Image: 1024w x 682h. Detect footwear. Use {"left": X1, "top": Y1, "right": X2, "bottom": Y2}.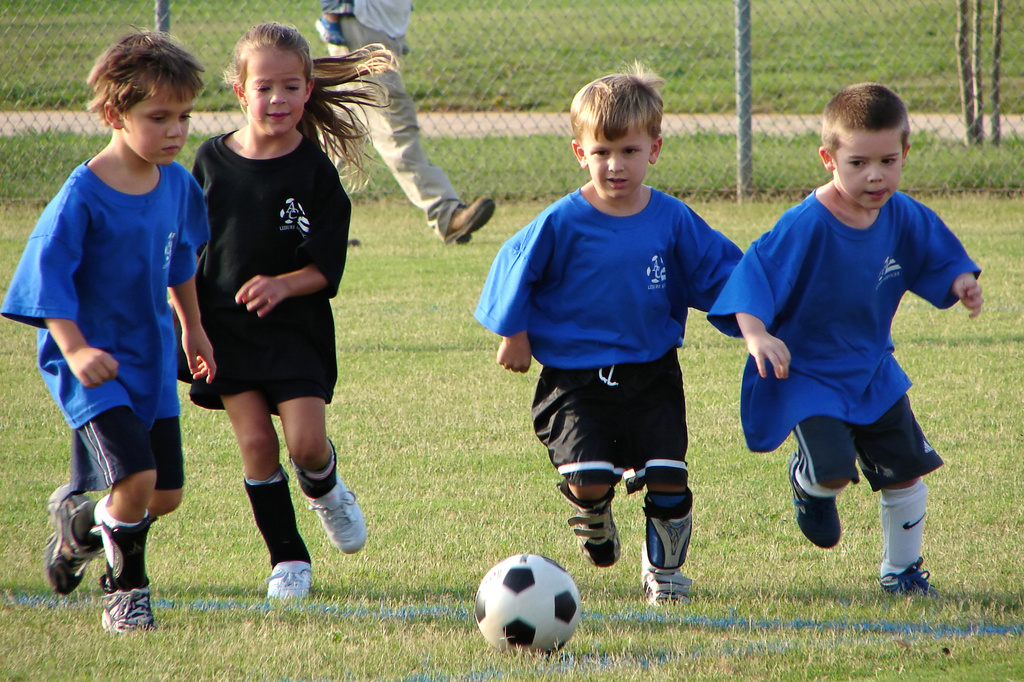
{"left": 259, "top": 561, "right": 321, "bottom": 610}.
